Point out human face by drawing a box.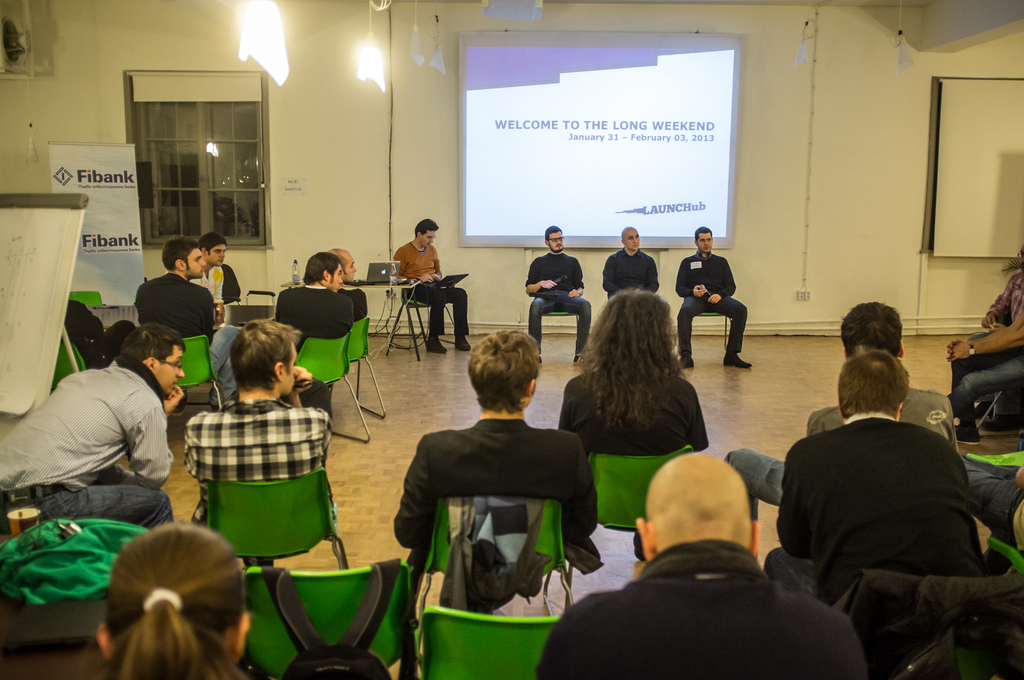
<box>327,265,342,293</box>.
